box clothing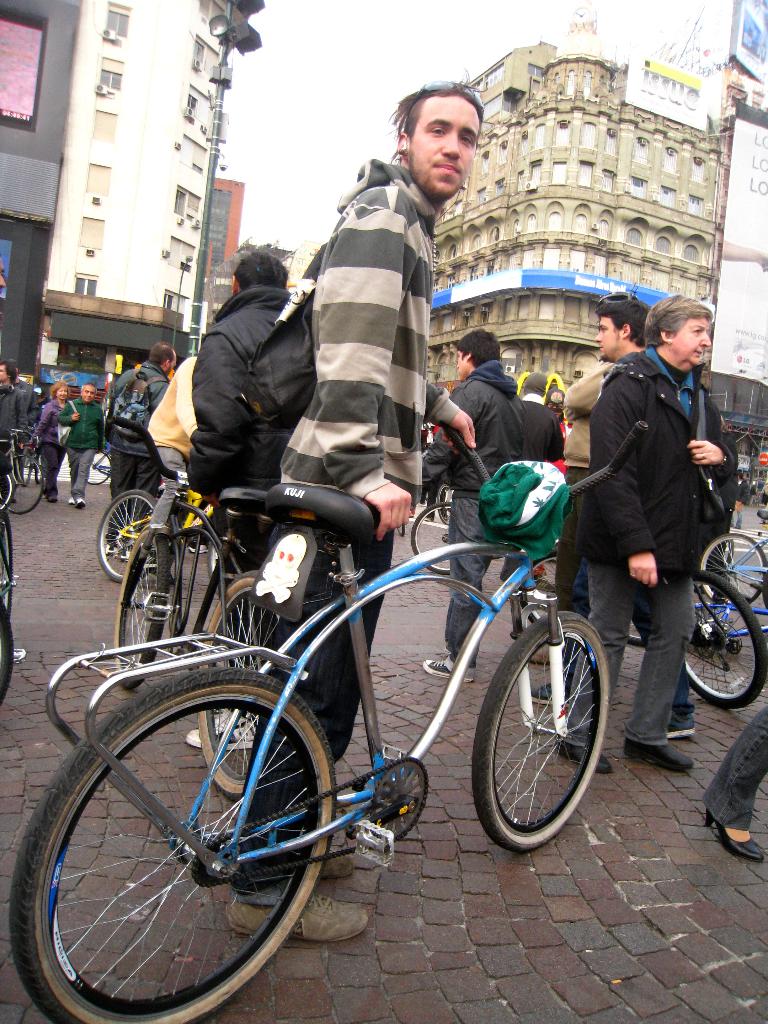
l=434, t=363, r=515, b=673
